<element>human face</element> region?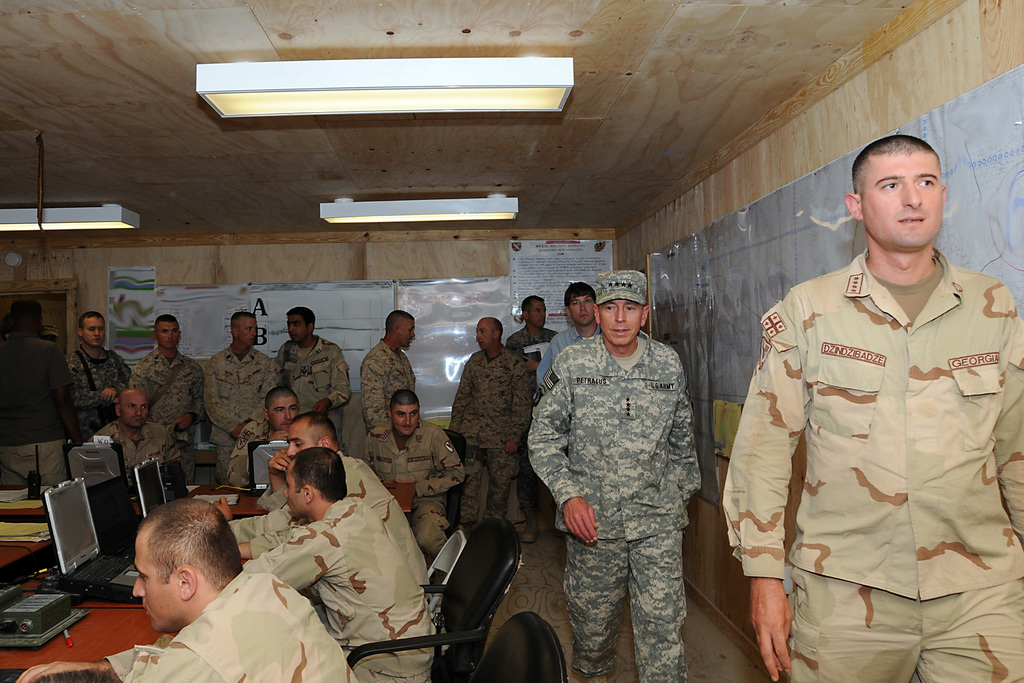
BBox(130, 520, 182, 634)
